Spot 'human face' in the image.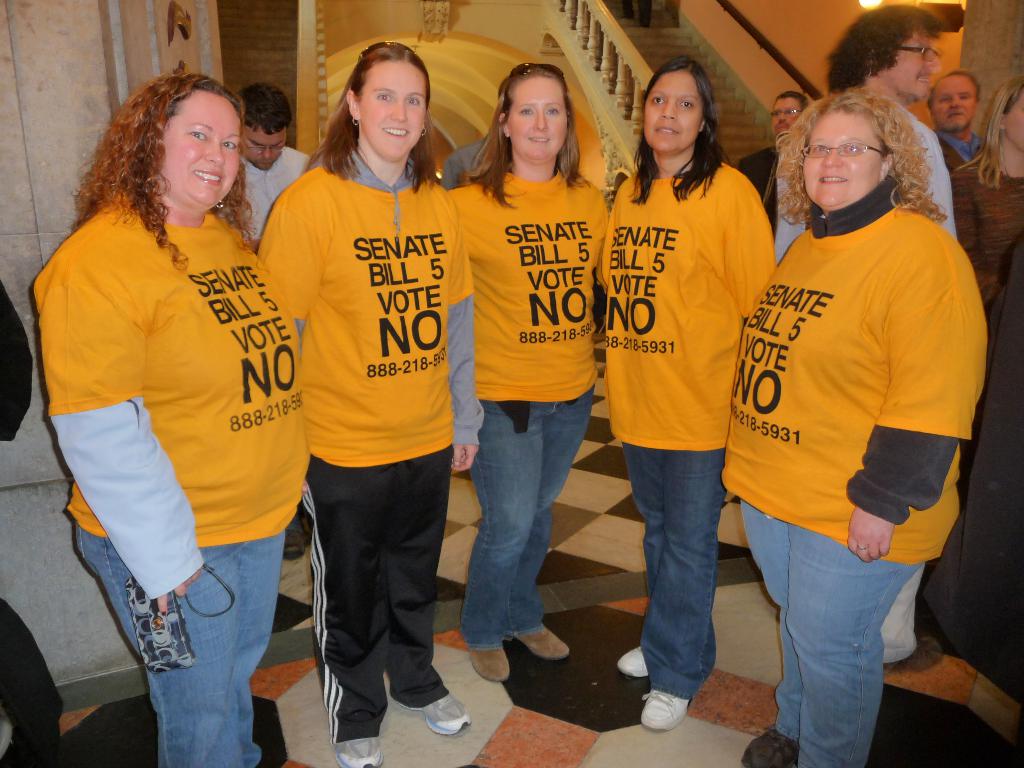
'human face' found at <bbox>928, 71, 977, 128</bbox>.
